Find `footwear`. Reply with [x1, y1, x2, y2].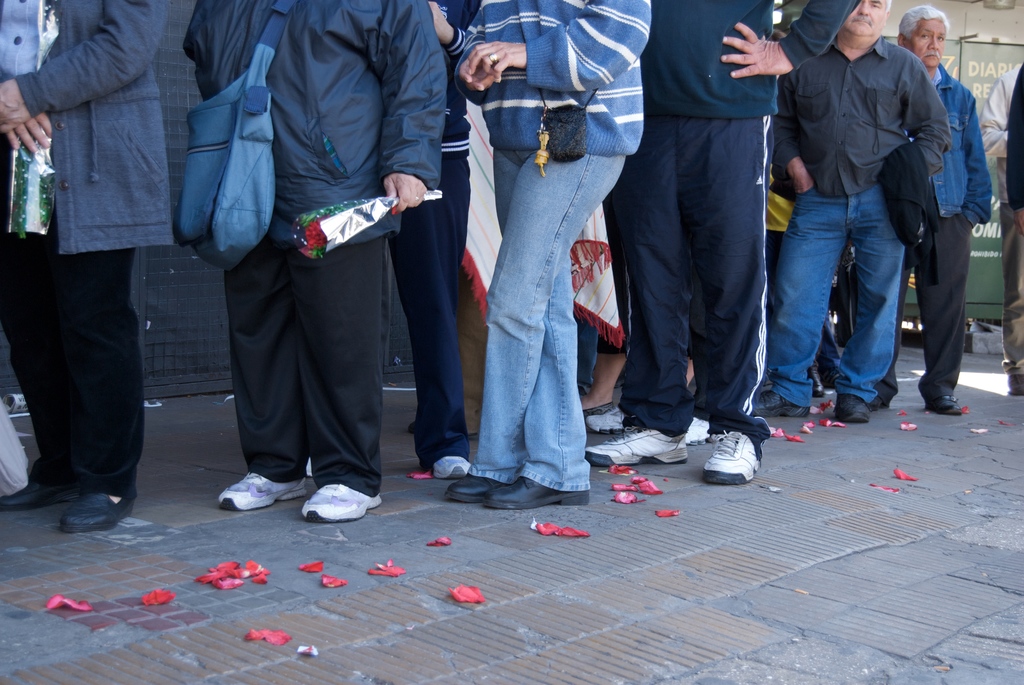
[924, 392, 965, 415].
